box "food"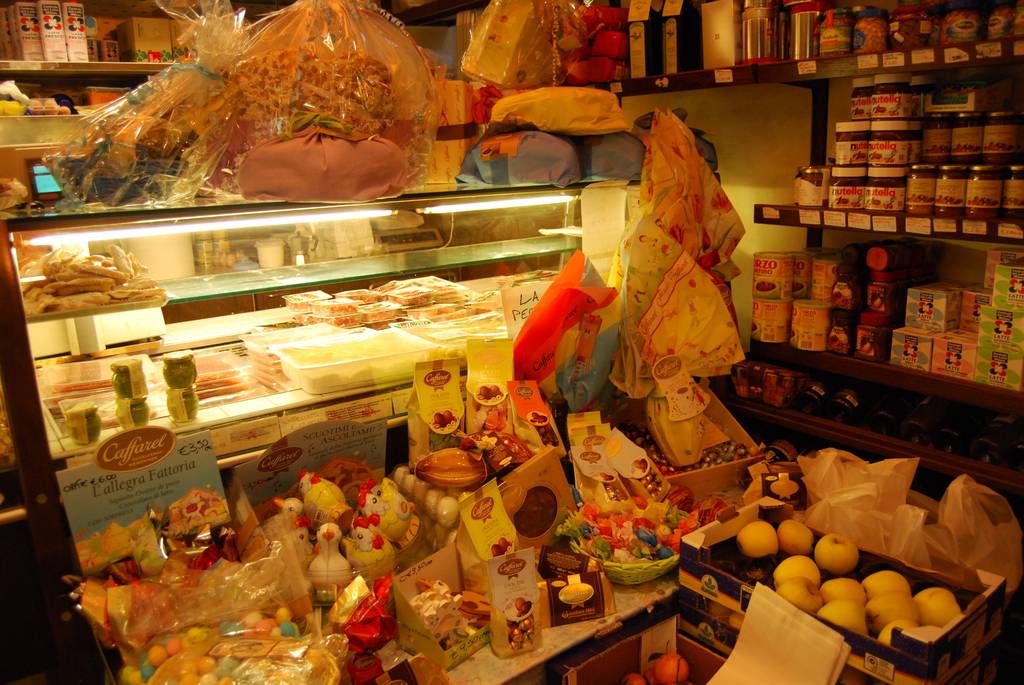
locate(872, 620, 927, 650)
